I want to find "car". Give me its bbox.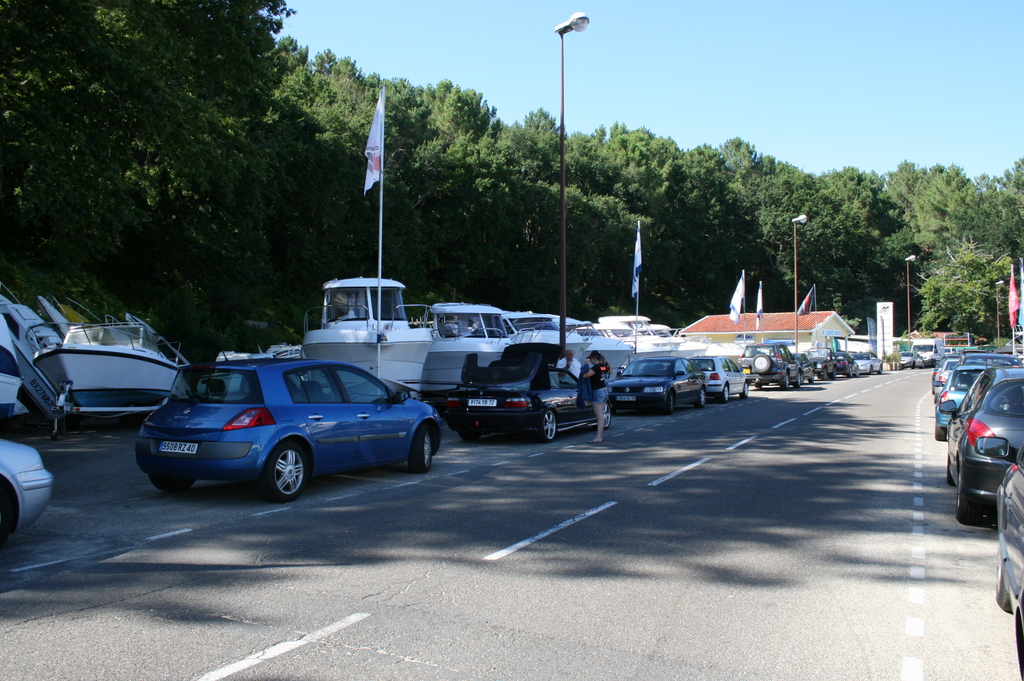
bbox(932, 346, 1023, 443).
